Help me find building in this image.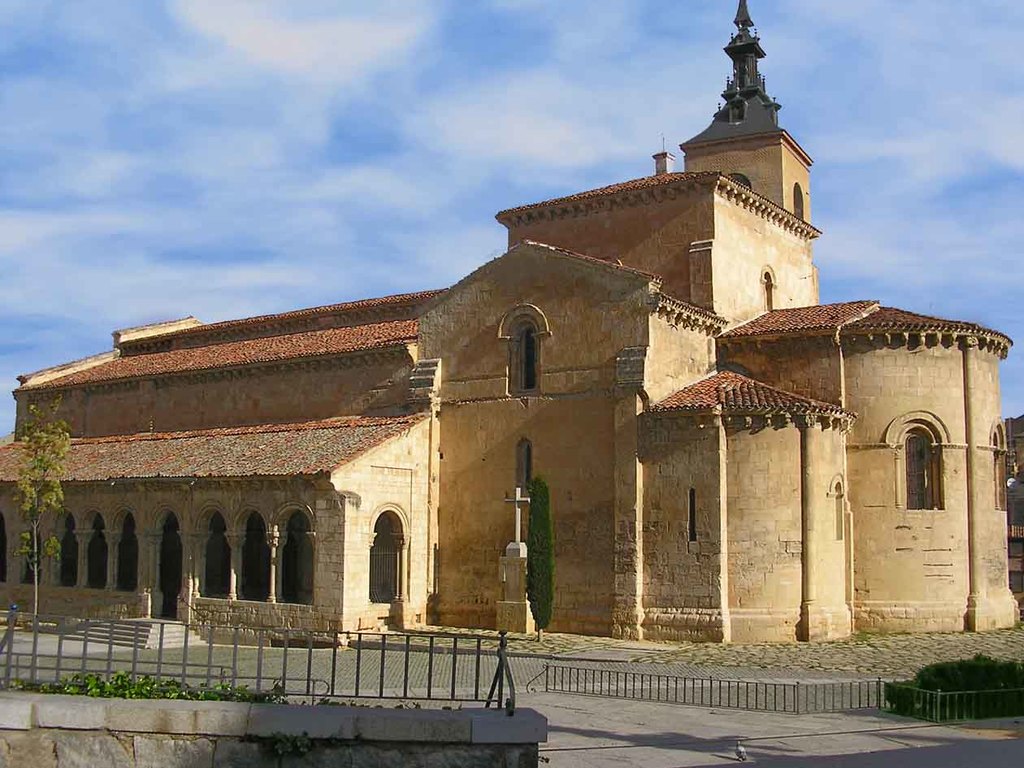
Found it: (1000,410,1023,601).
